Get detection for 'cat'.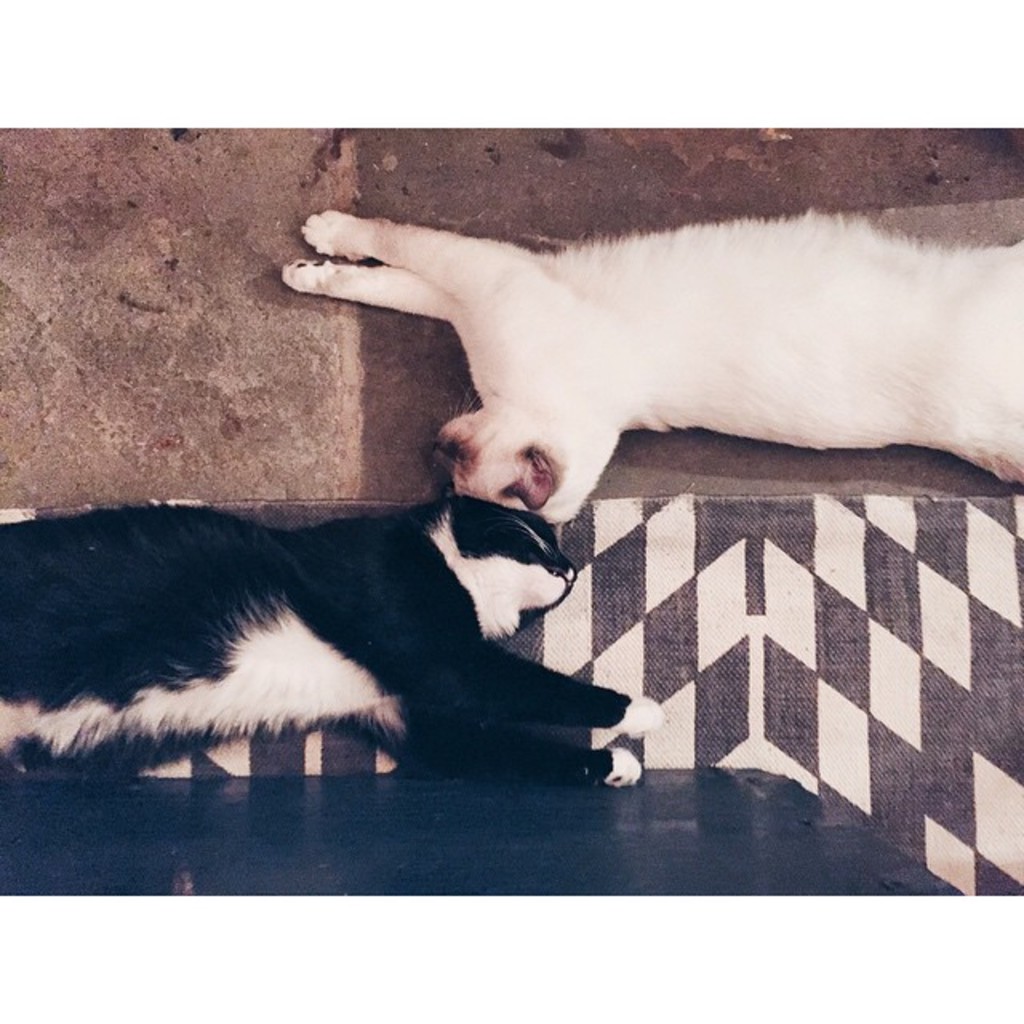
Detection: BBox(275, 206, 1022, 531).
